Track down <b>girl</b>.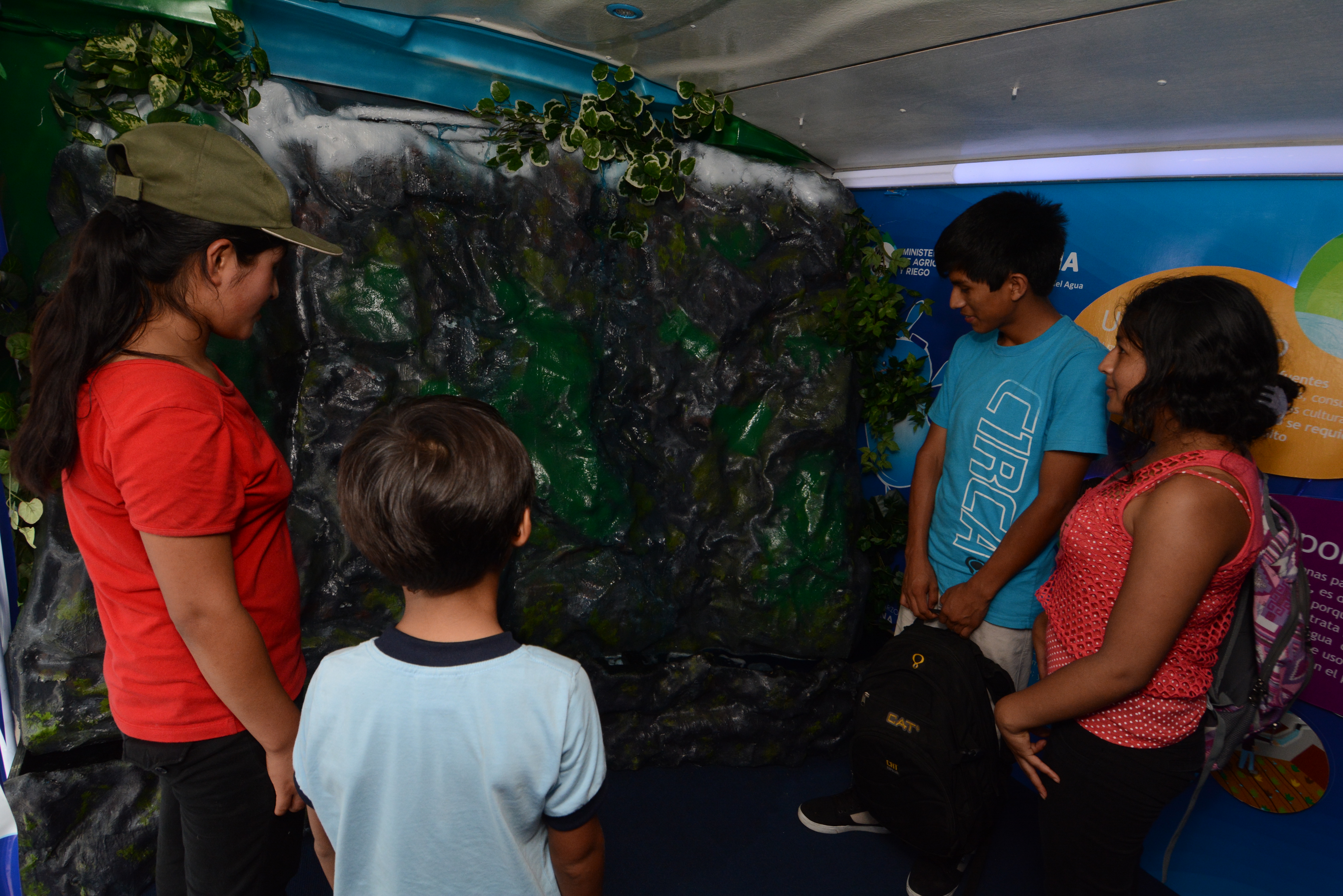
Tracked to [296,82,388,267].
